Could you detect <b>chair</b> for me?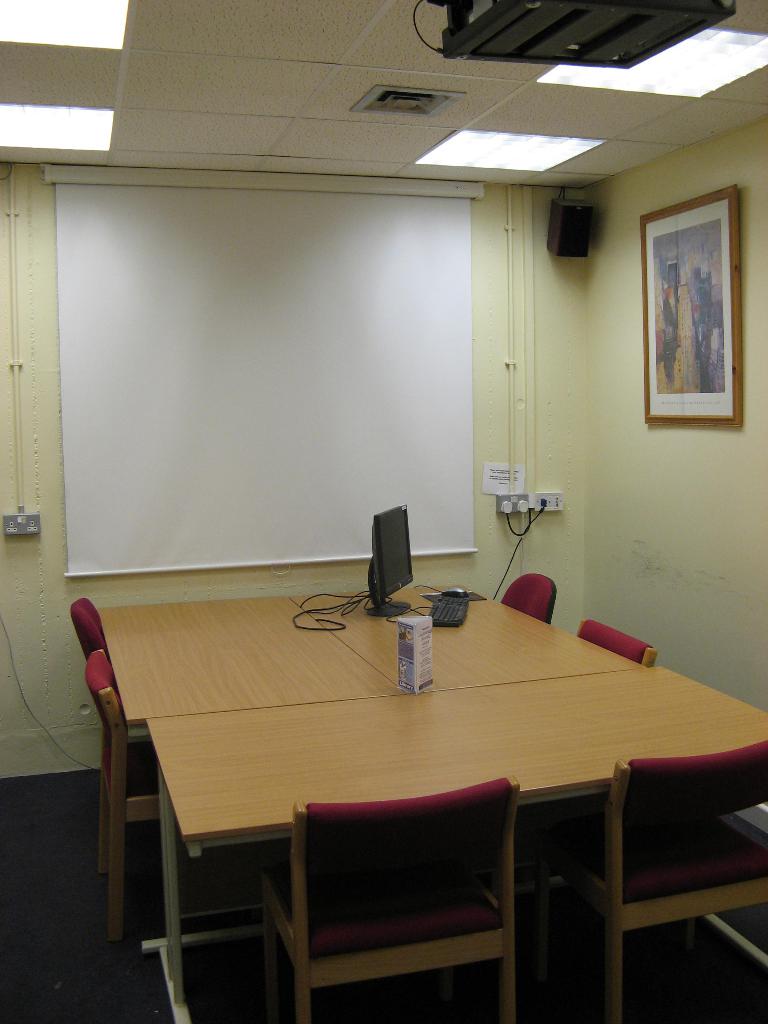
Detection result: {"x1": 499, "y1": 569, "x2": 560, "y2": 627}.
